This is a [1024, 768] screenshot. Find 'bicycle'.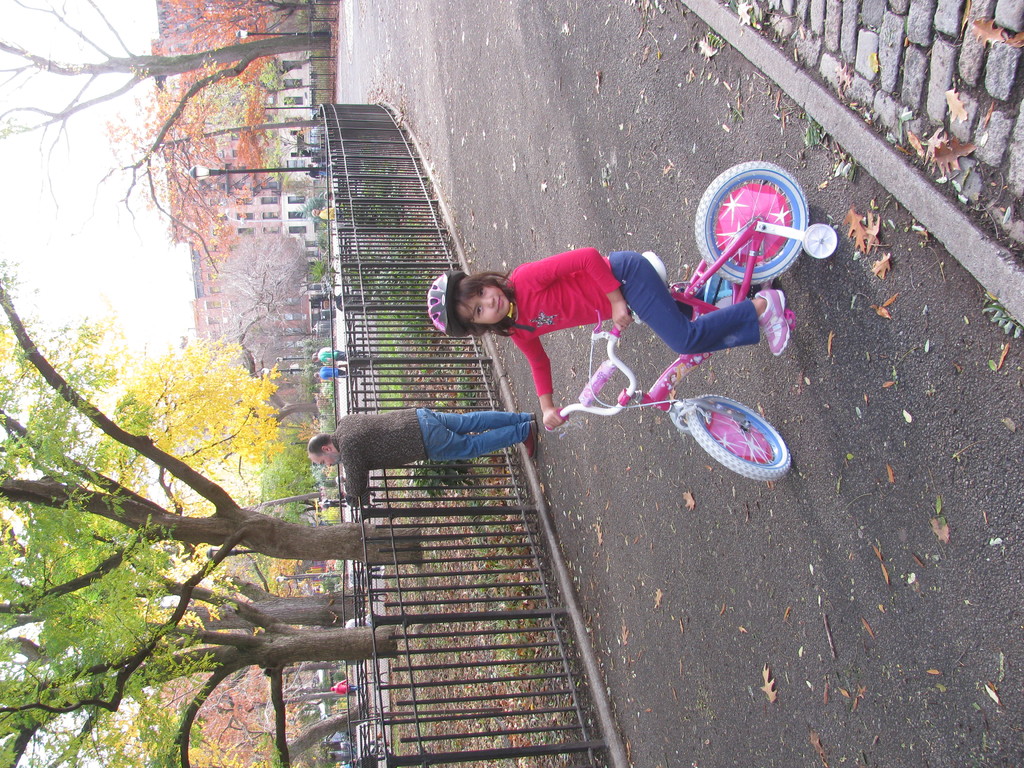
Bounding box: 547 160 837 482.
